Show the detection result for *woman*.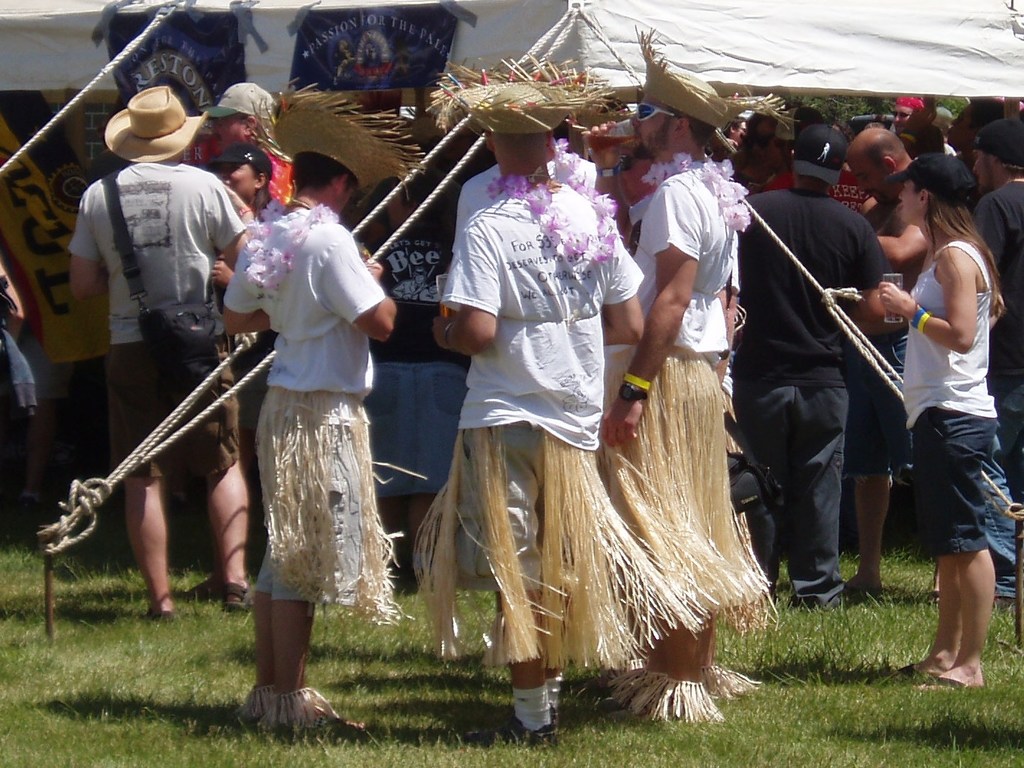
{"x1": 598, "y1": 139, "x2": 657, "y2": 246}.
